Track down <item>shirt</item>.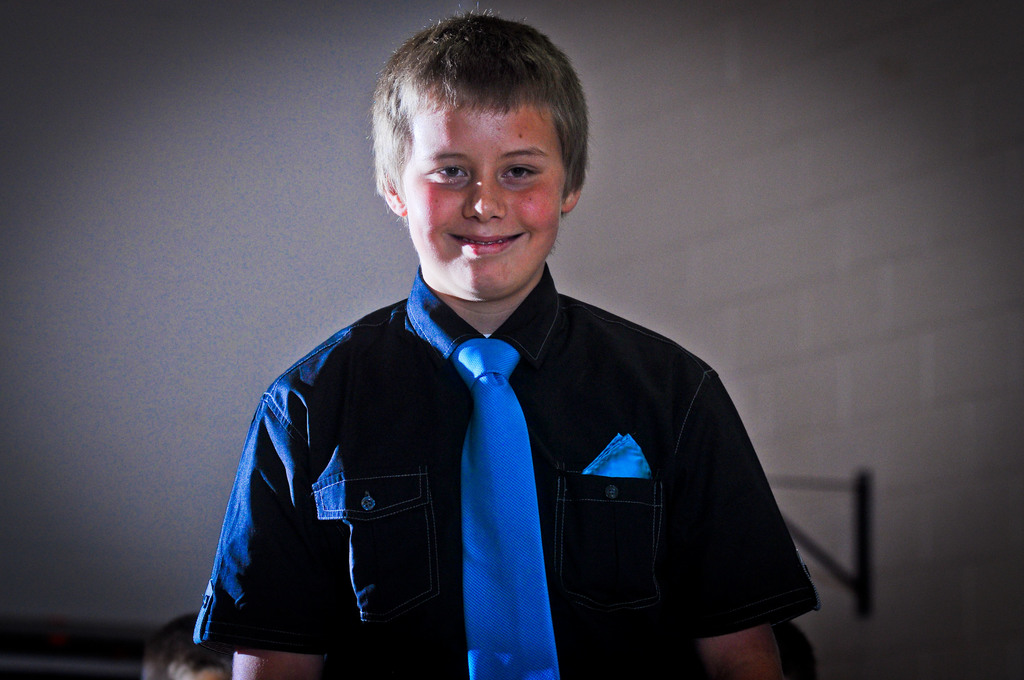
Tracked to box=[188, 266, 823, 679].
